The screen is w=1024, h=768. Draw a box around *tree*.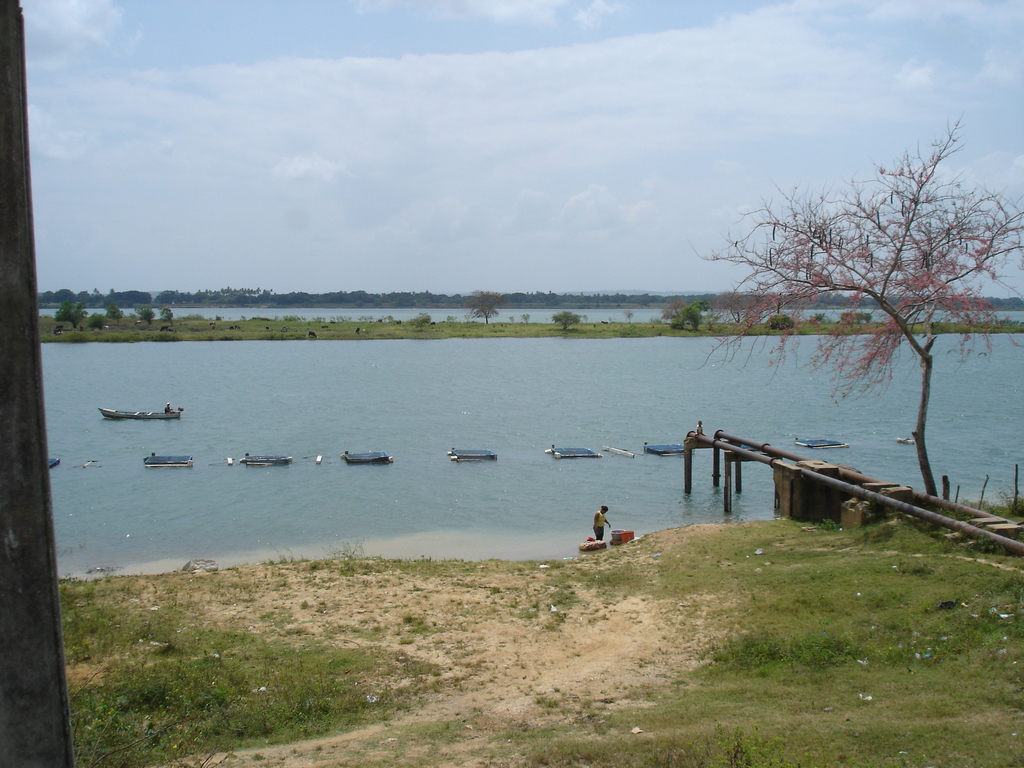
(x1=157, y1=305, x2=177, y2=323).
